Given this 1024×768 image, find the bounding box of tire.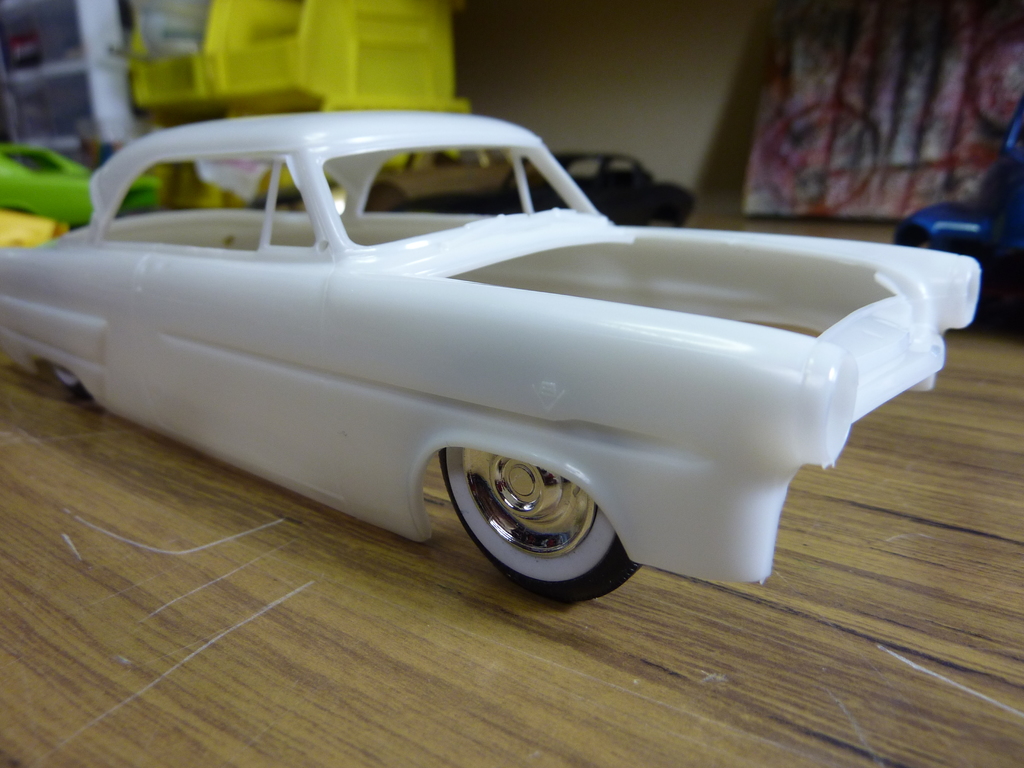
left=432, top=423, right=623, bottom=595.
